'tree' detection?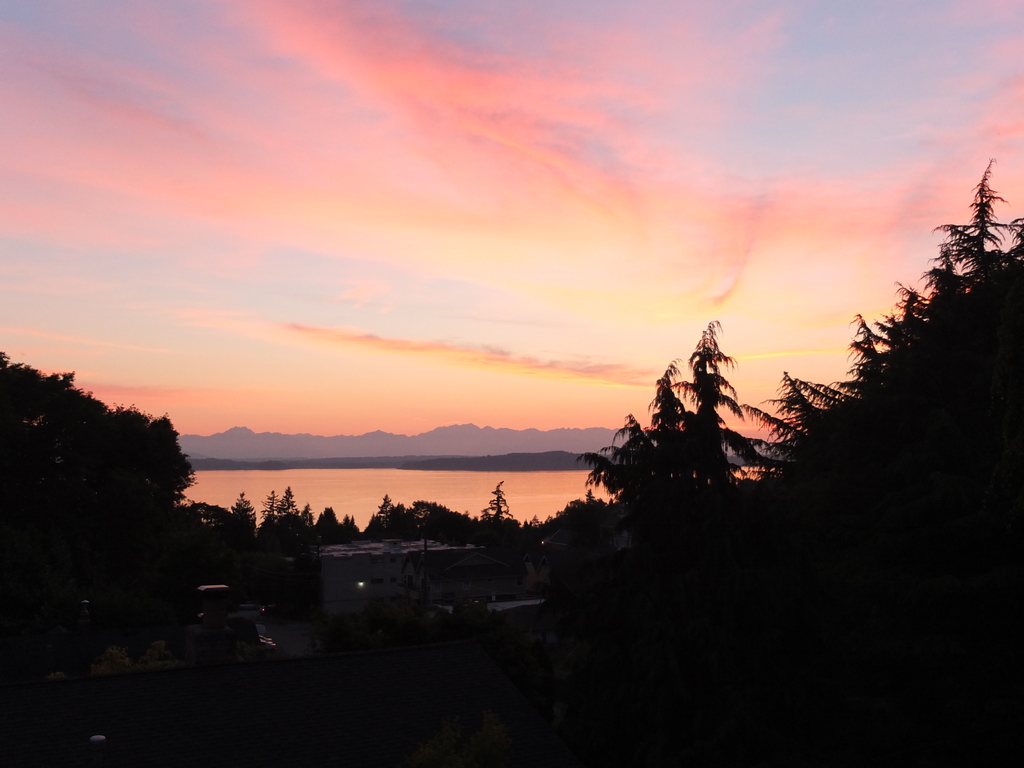
left=0, top=341, right=327, bottom=627
